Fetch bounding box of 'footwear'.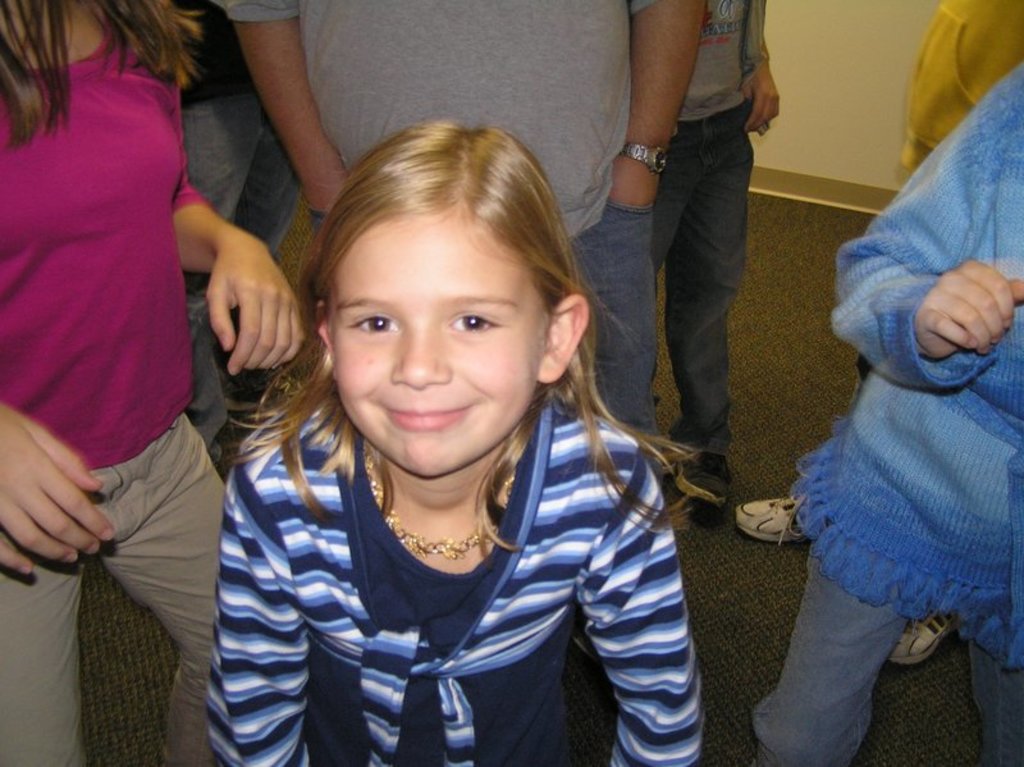
Bbox: box(733, 497, 819, 544).
